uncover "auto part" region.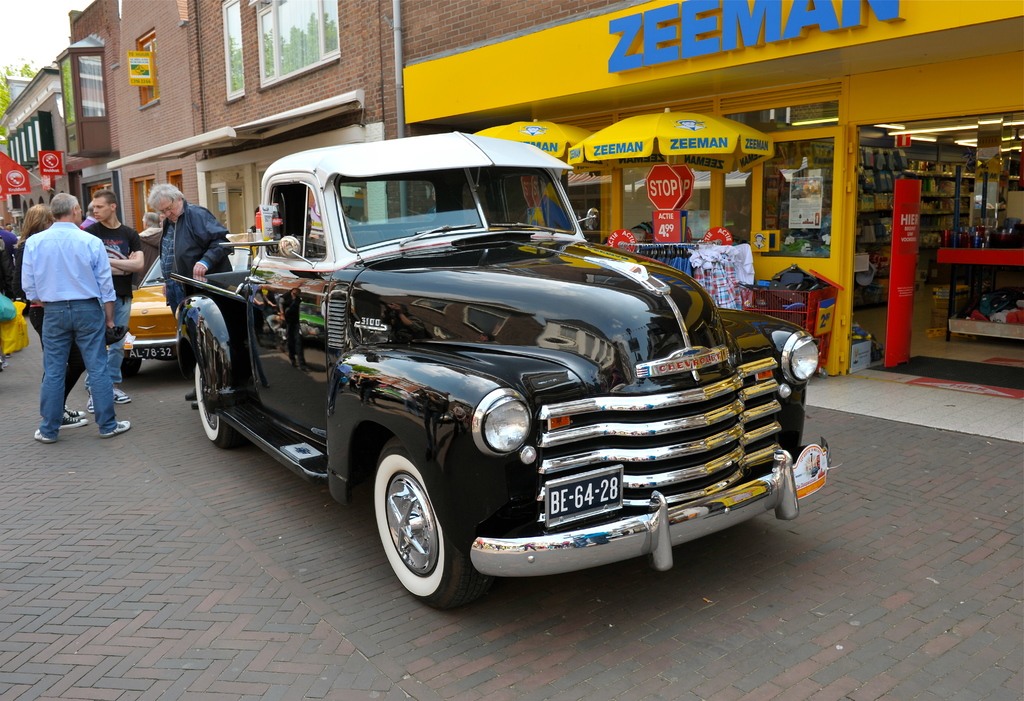
Uncovered: Rect(532, 401, 789, 535).
